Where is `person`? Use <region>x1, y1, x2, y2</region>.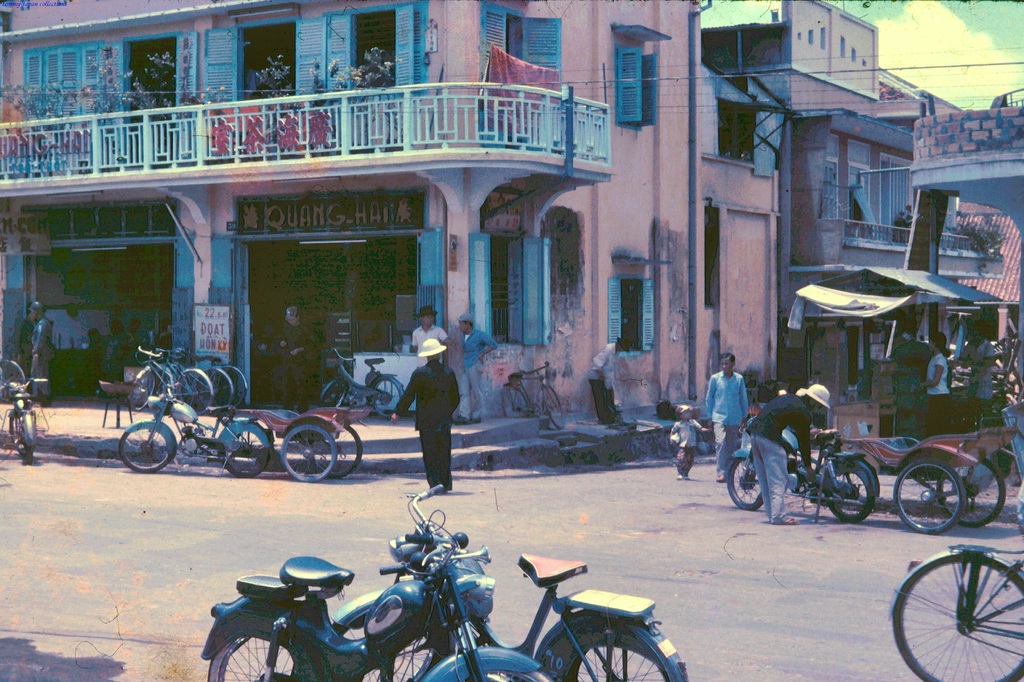
<region>670, 407, 705, 482</region>.
